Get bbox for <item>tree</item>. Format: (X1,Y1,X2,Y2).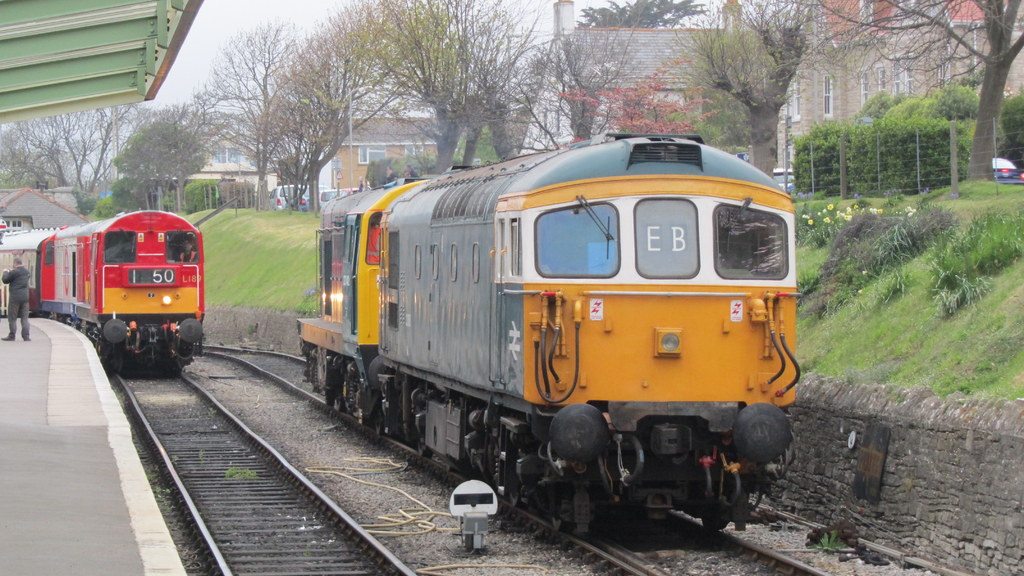
(115,97,218,210).
